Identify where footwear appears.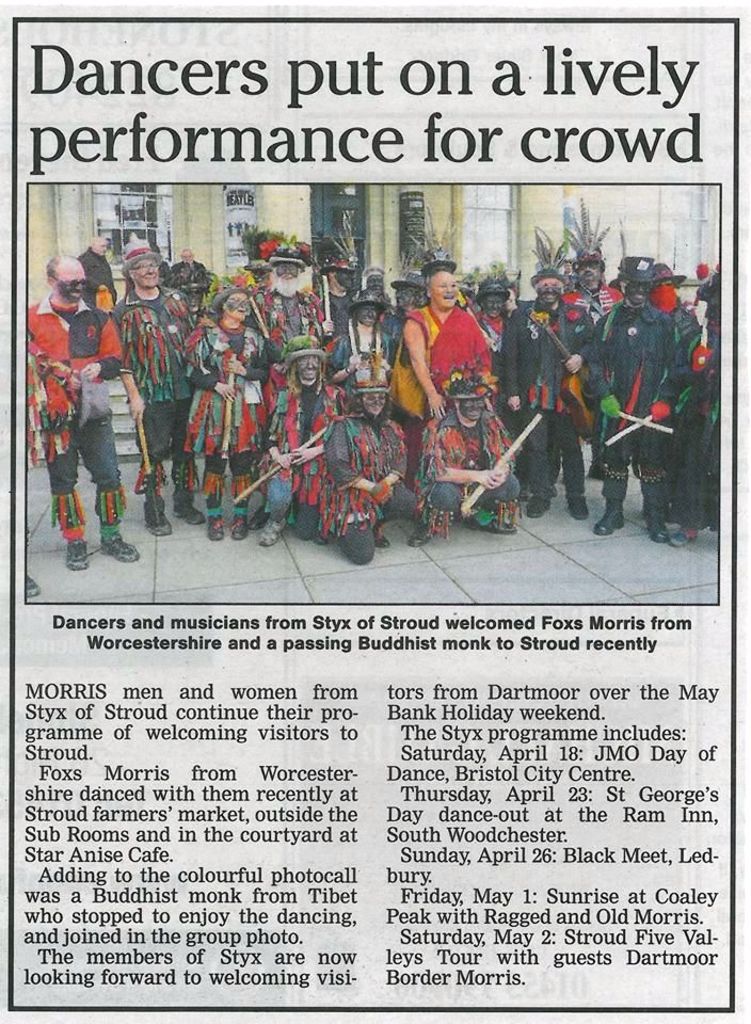
Appears at 670, 522, 699, 548.
